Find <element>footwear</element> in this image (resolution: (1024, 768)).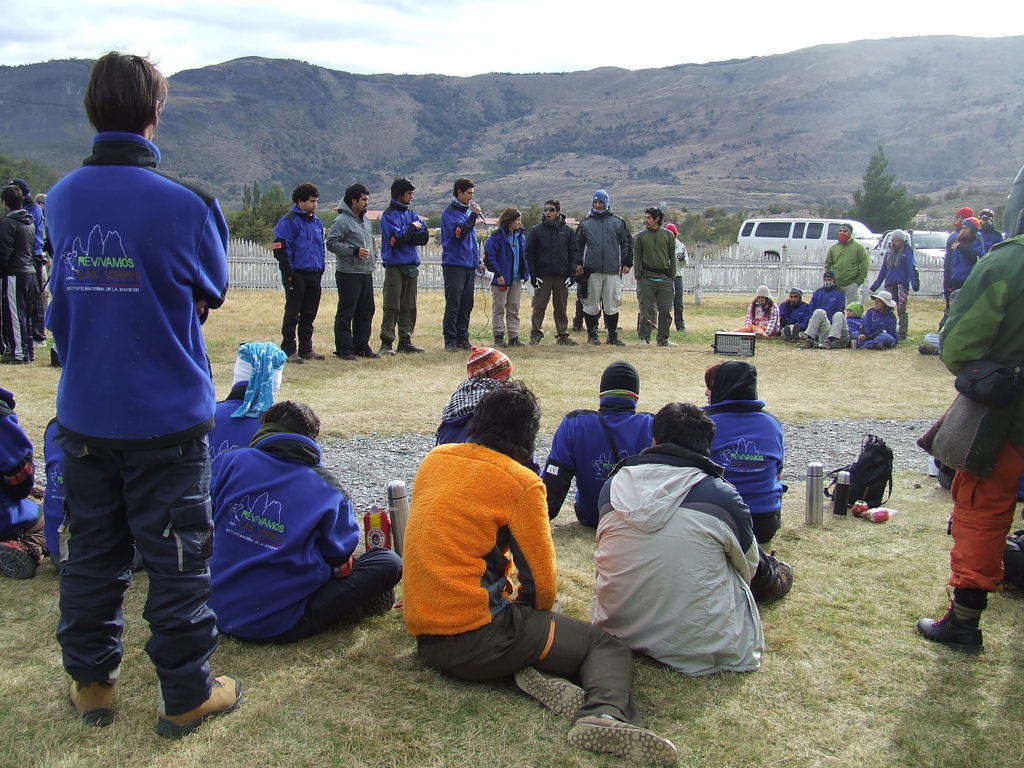
{"x1": 442, "y1": 342, "x2": 456, "y2": 351}.
